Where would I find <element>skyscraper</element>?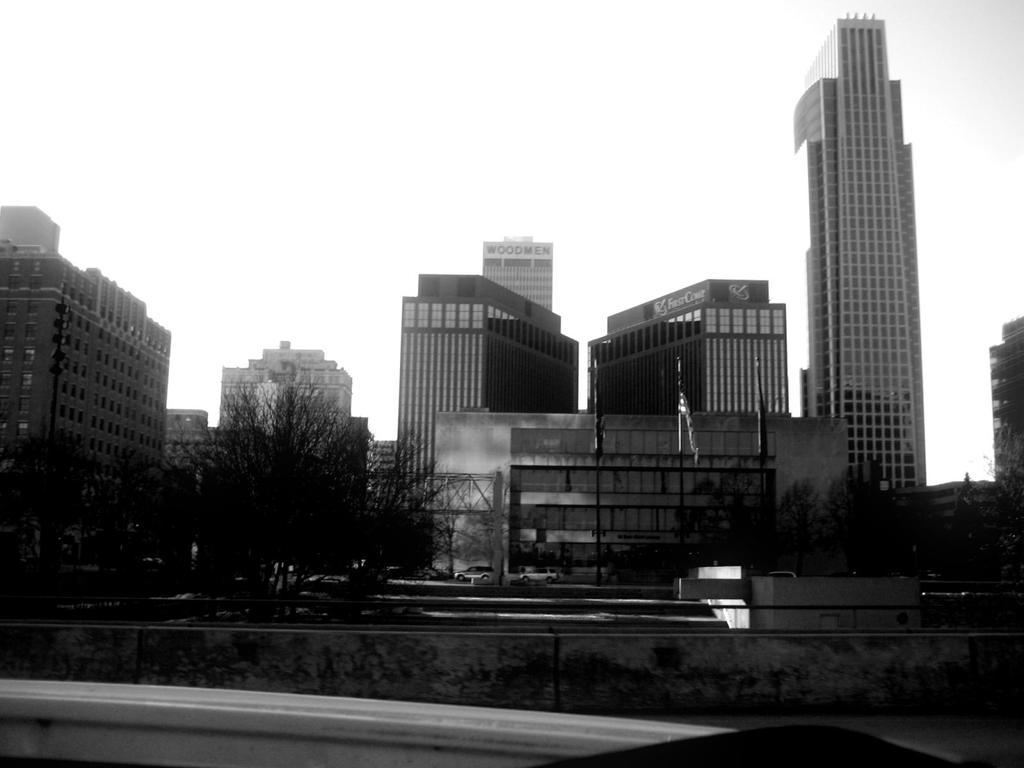
At locate(0, 246, 178, 495).
